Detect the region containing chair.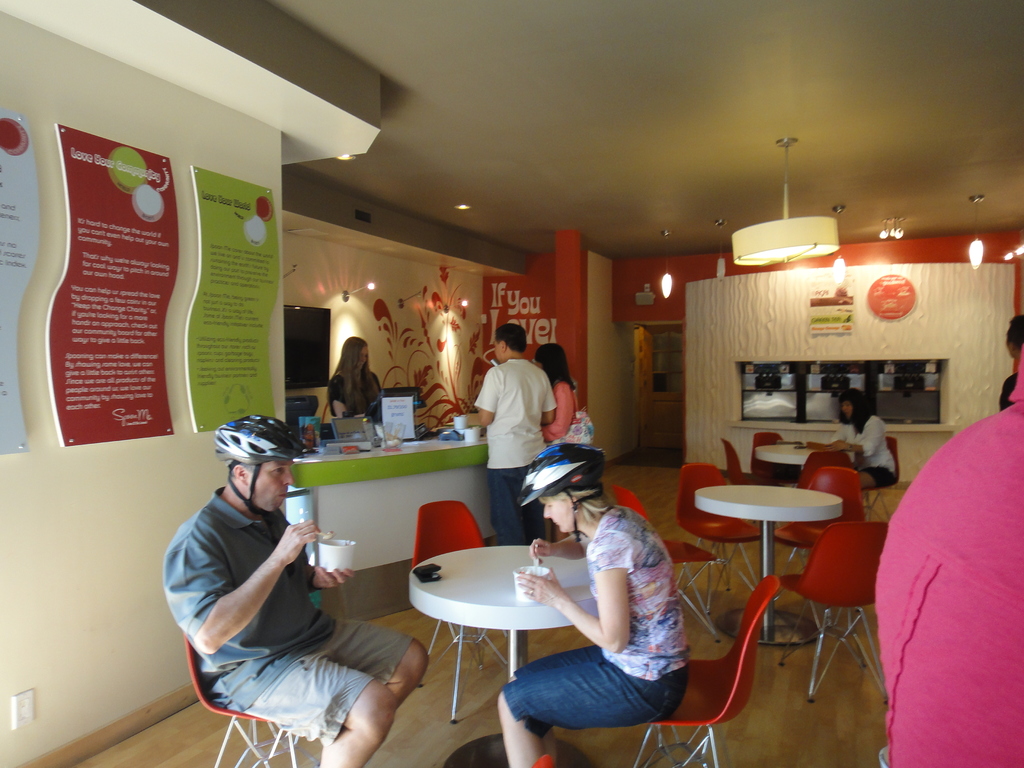
crop(530, 751, 555, 767).
